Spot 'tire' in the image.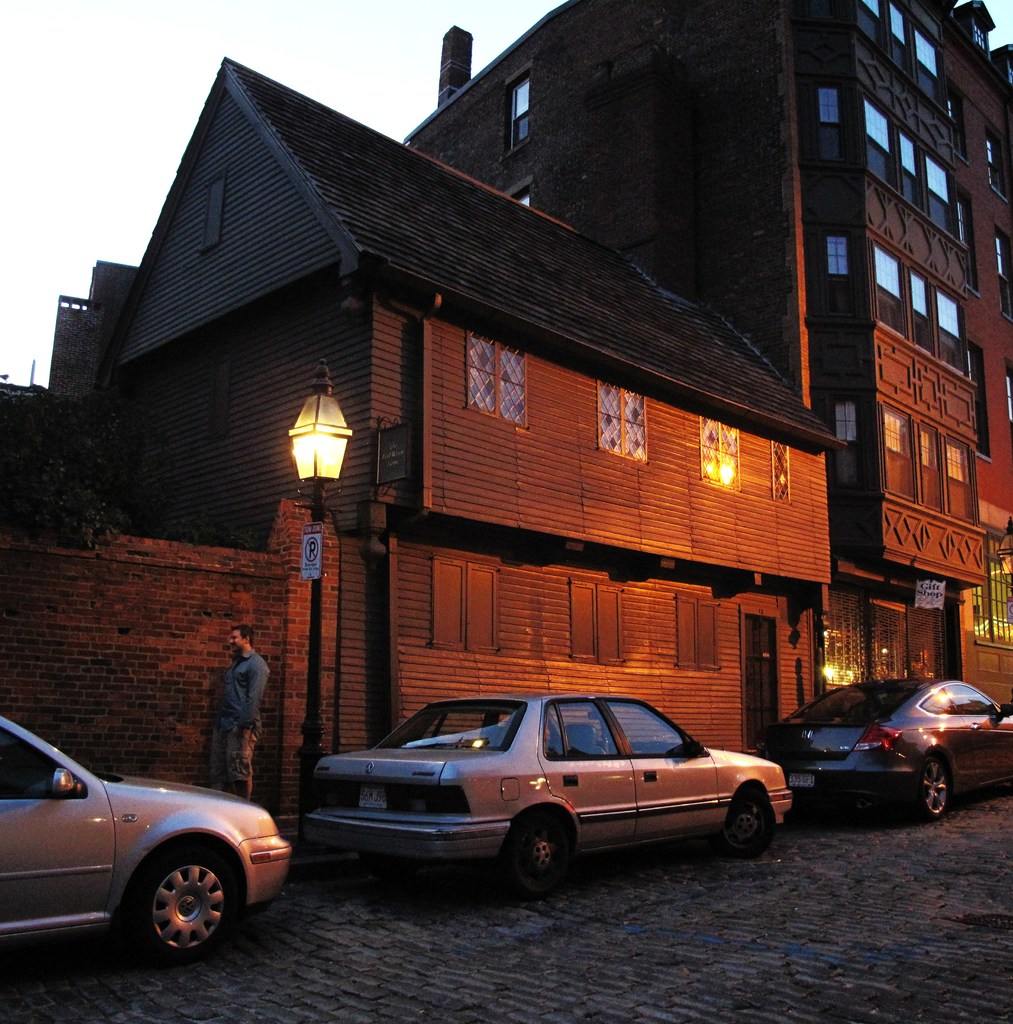
'tire' found at bbox=[912, 753, 955, 822].
